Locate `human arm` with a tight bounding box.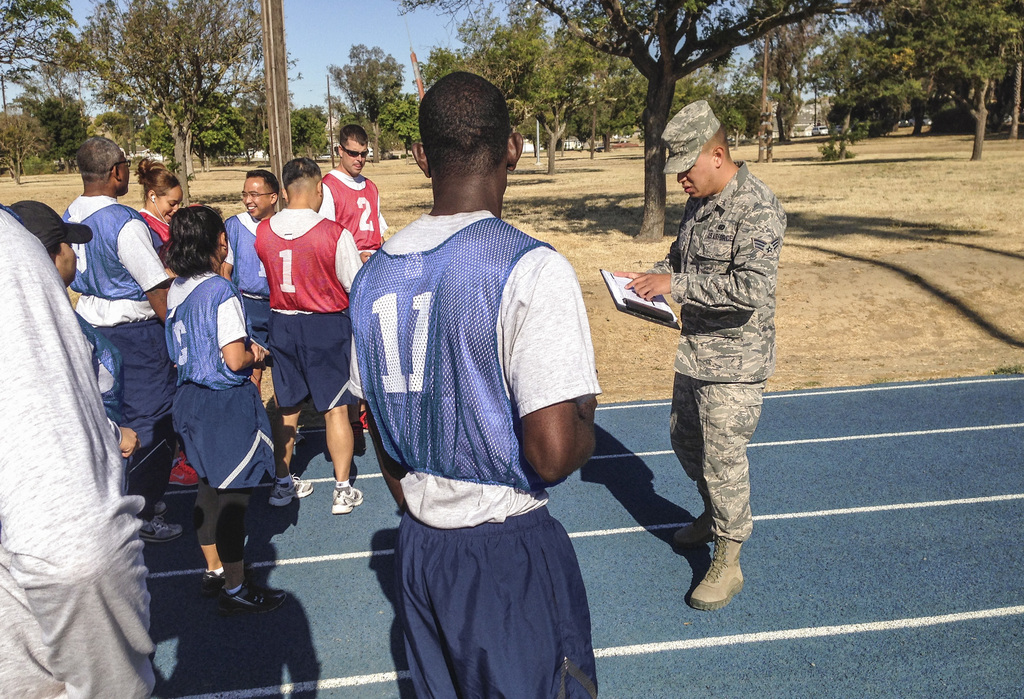
region(626, 207, 785, 312).
